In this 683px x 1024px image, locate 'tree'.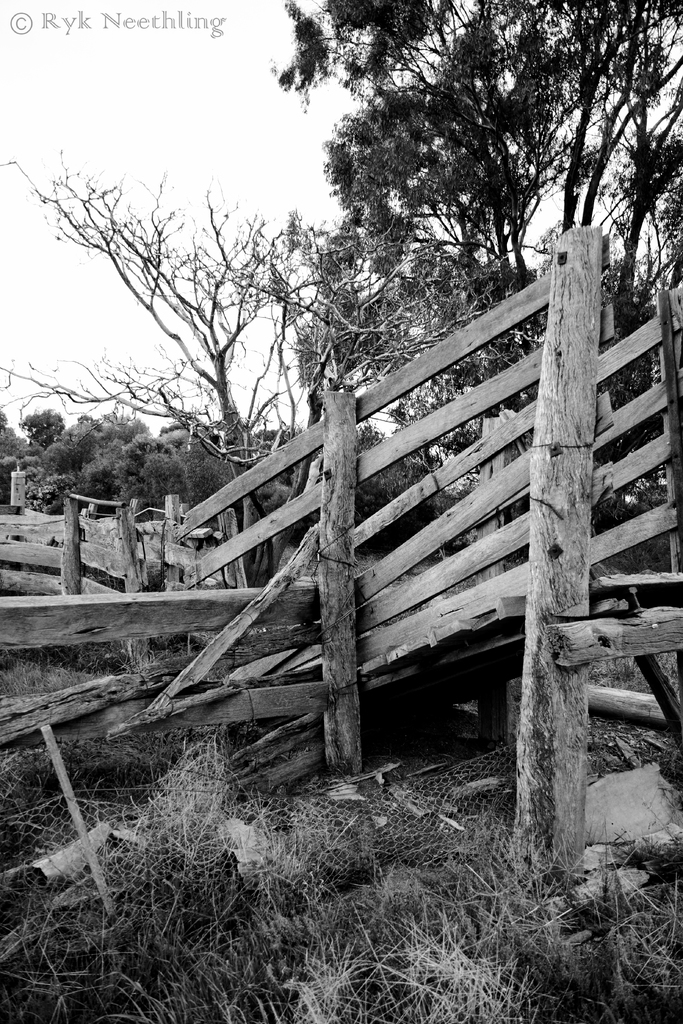
Bounding box: box=[103, 413, 147, 459].
